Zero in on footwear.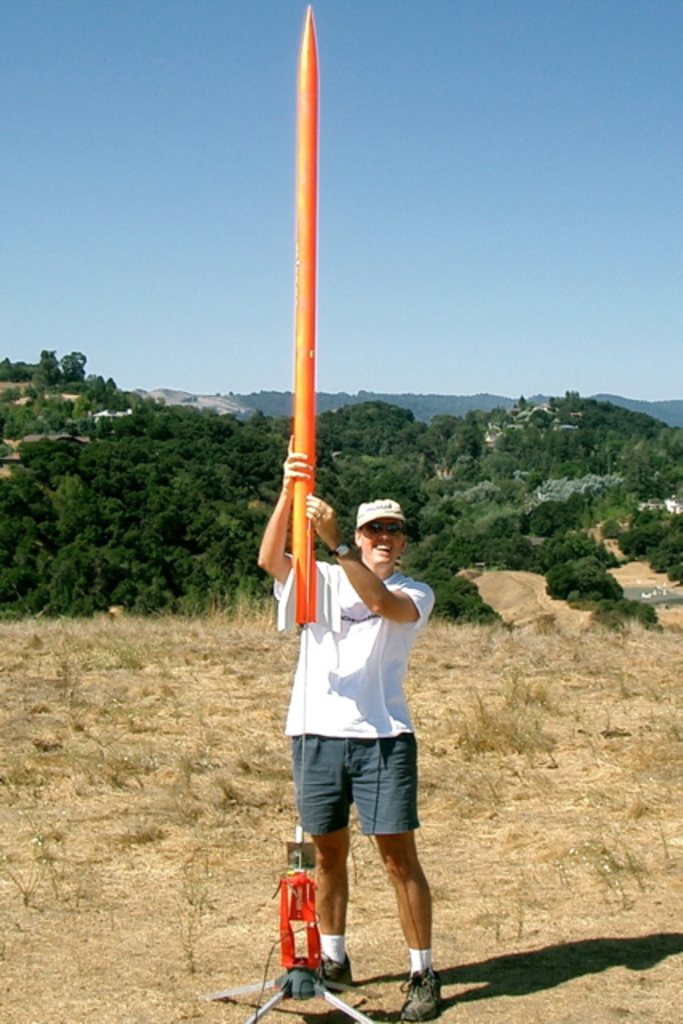
Zeroed in: detection(318, 950, 366, 1005).
